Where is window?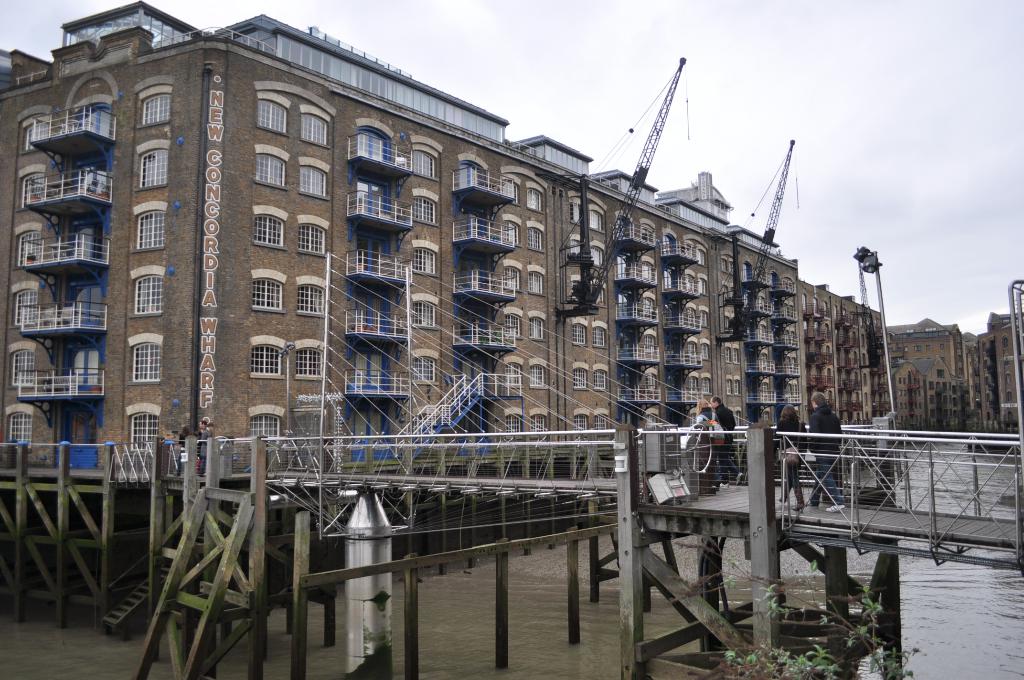
(524, 263, 548, 296).
